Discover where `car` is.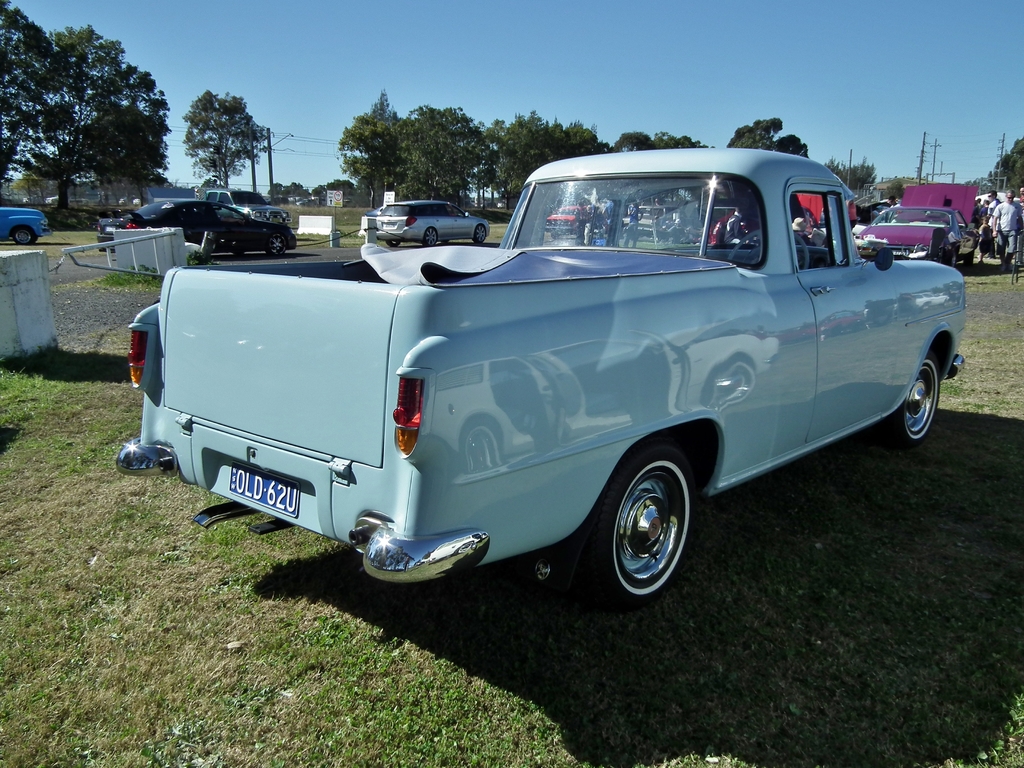
Discovered at {"x1": 852, "y1": 180, "x2": 980, "y2": 268}.
